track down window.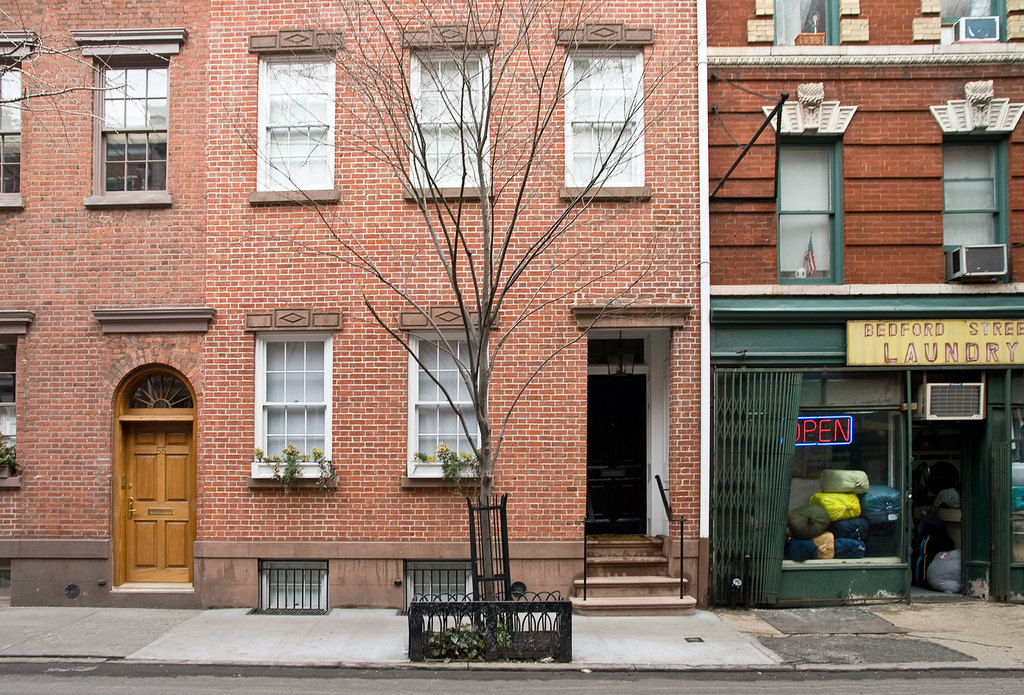
Tracked to (x1=250, y1=332, x2=334, y2=481).
